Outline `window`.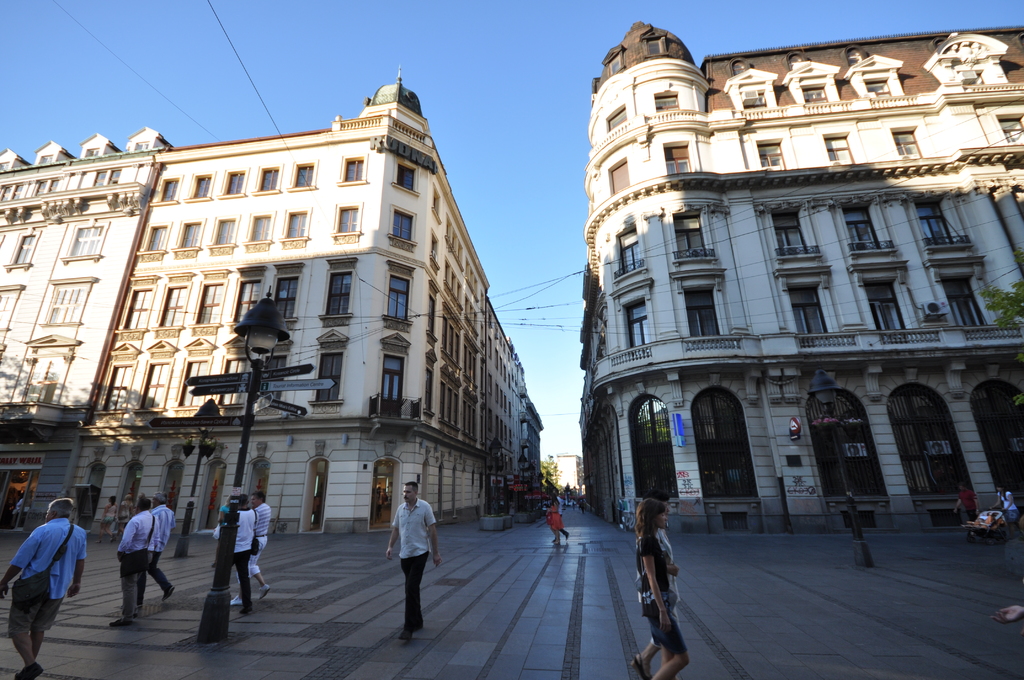
Outline: locate(132, 140, 149, 152).
